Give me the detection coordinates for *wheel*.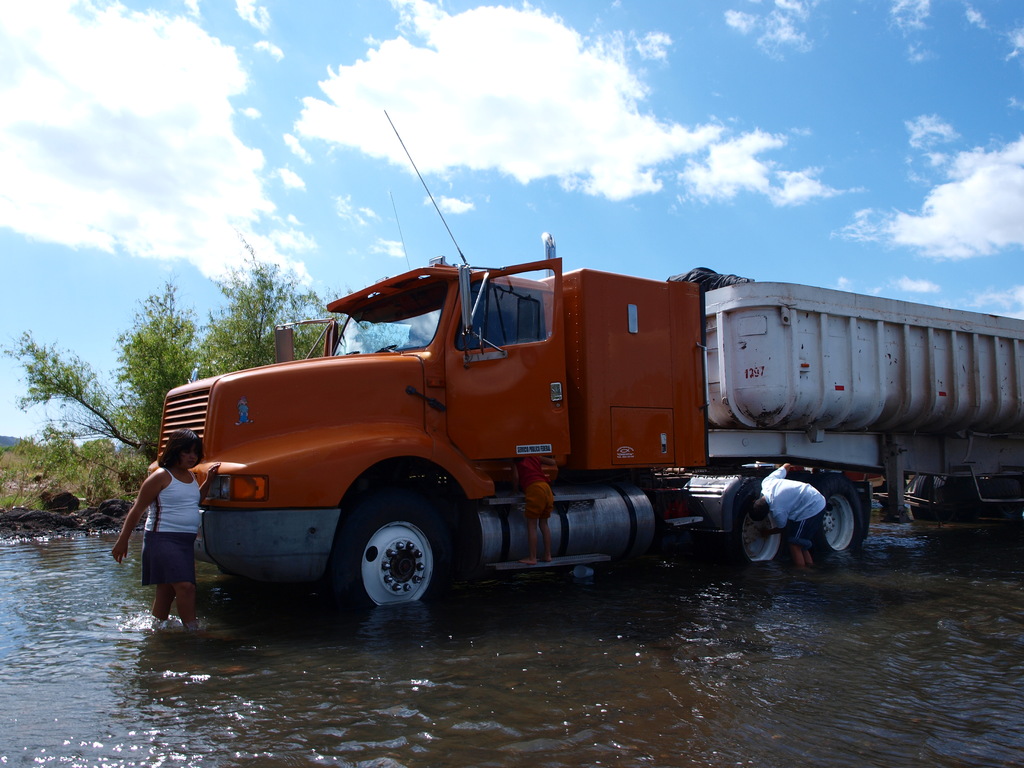
x1=730 y1=495 x2=783 y2=569.
